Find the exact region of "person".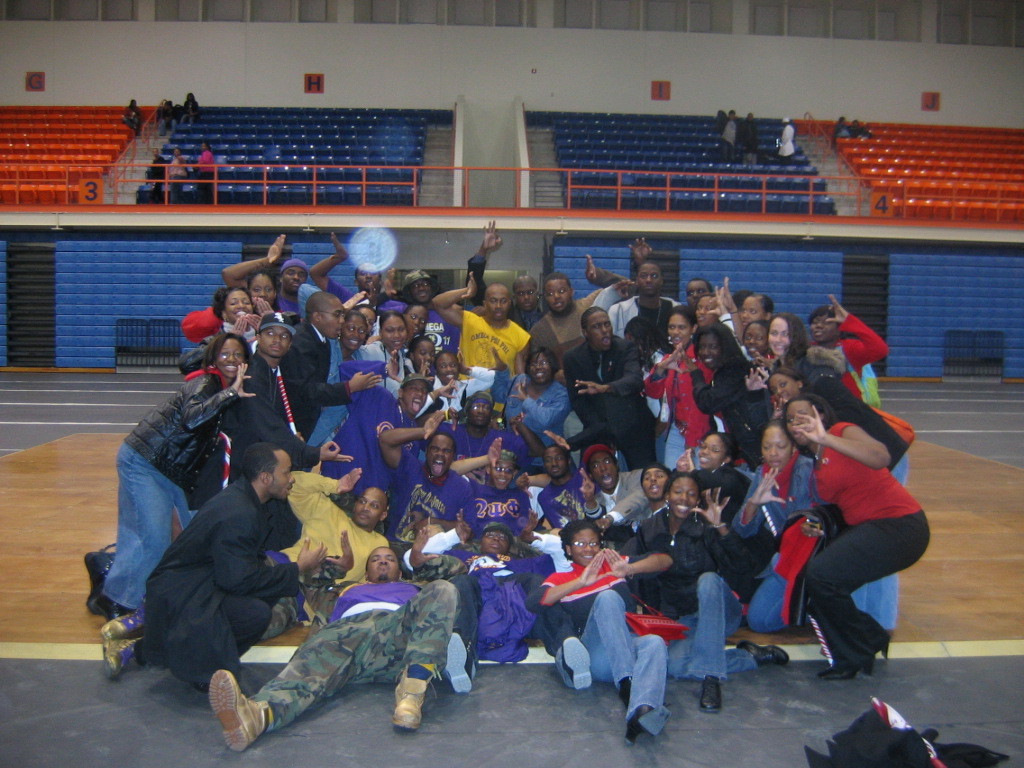
Exact region: 625,471,794,711.
